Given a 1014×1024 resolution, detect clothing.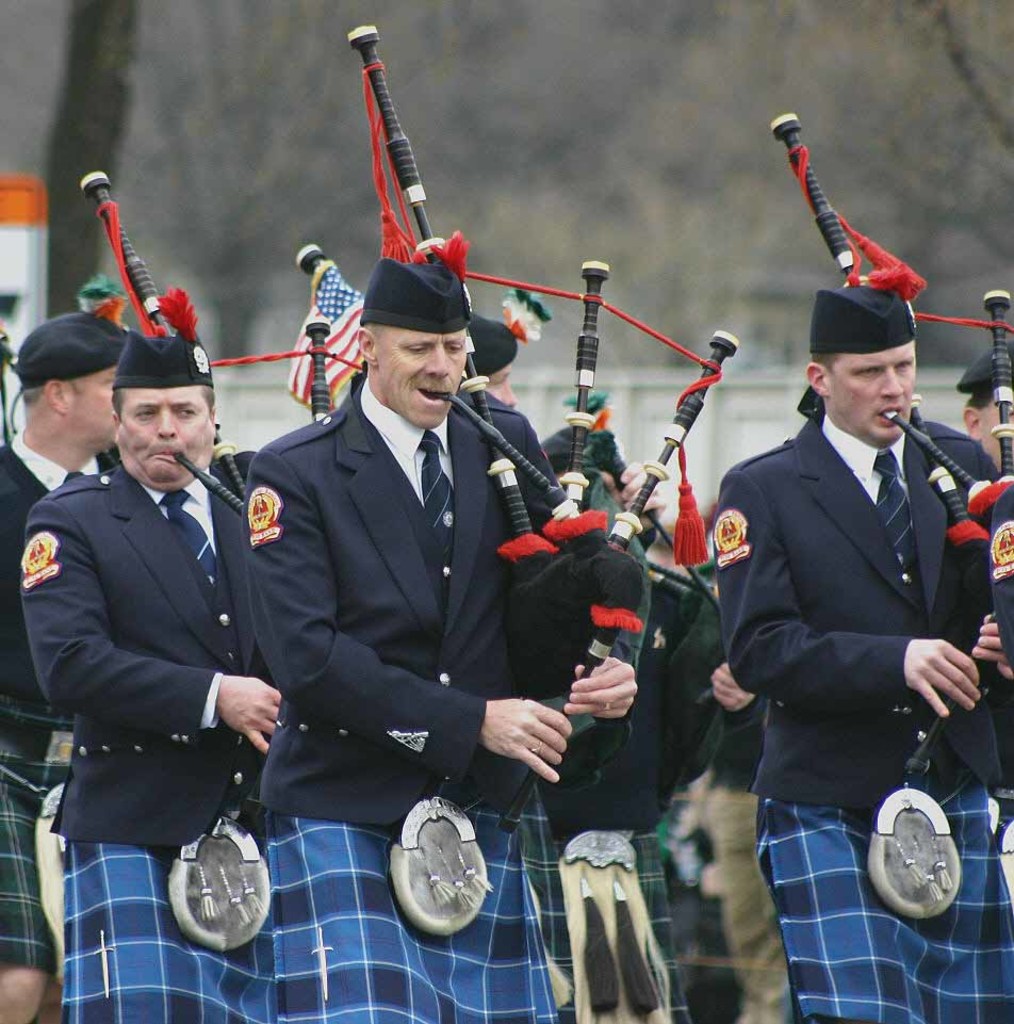
crop(533, 553, 710, 1015).
